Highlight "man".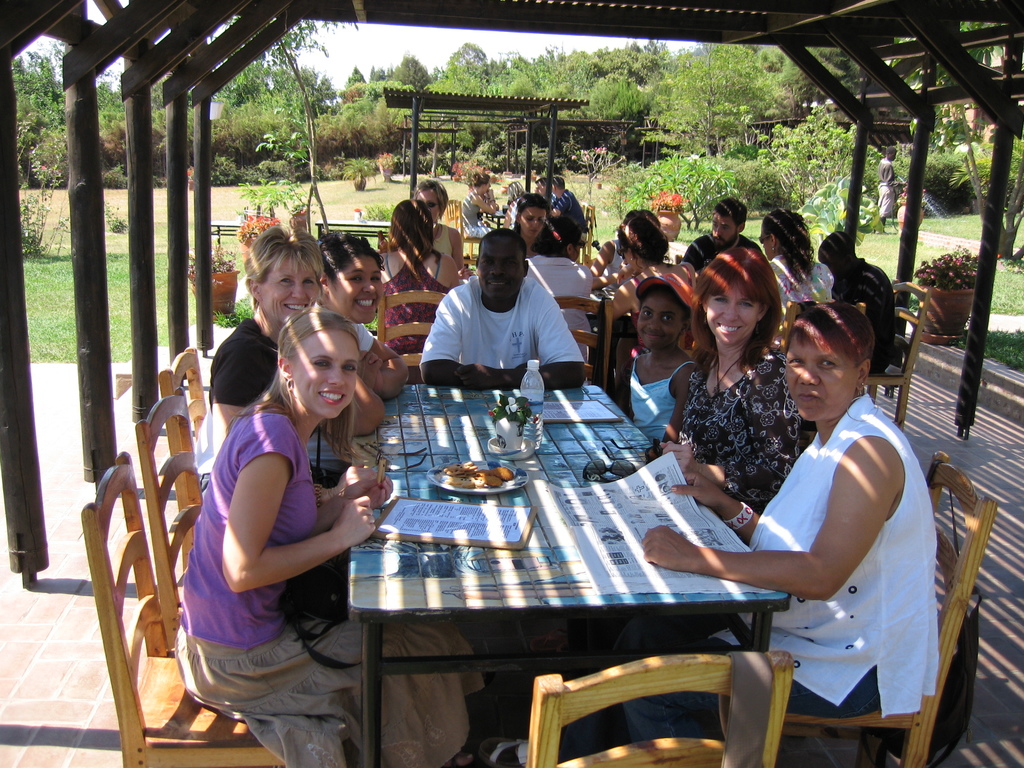
Highlighted region: <bbox>412, 234, 604, 402</bbox>.
